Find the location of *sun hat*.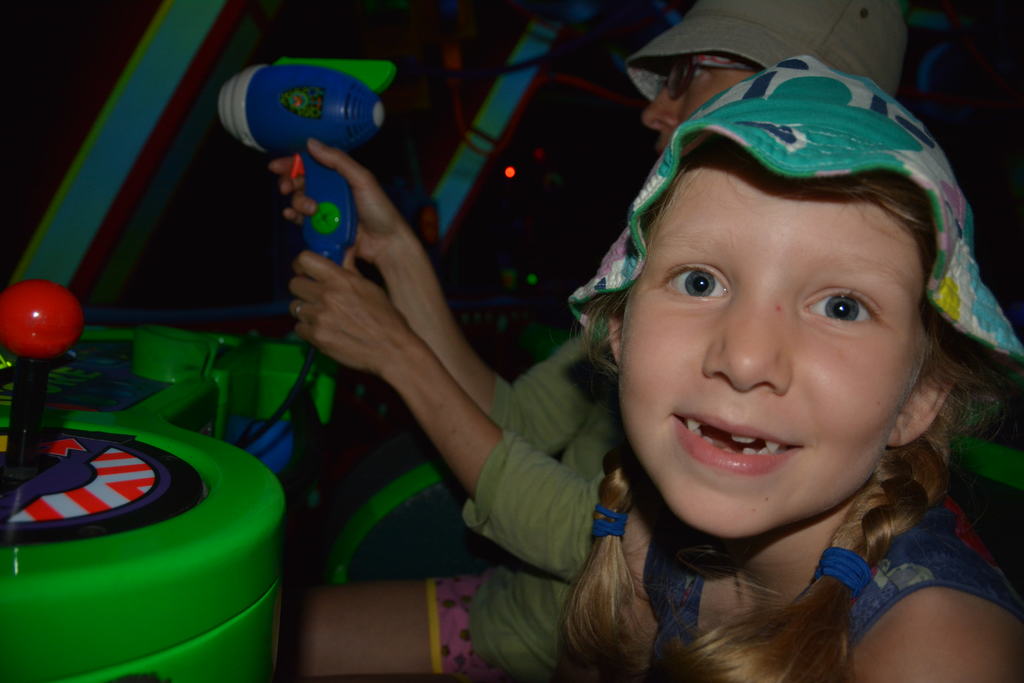
Location: pyautogui.locateOnScreen(568, 58, 1023, 365).
